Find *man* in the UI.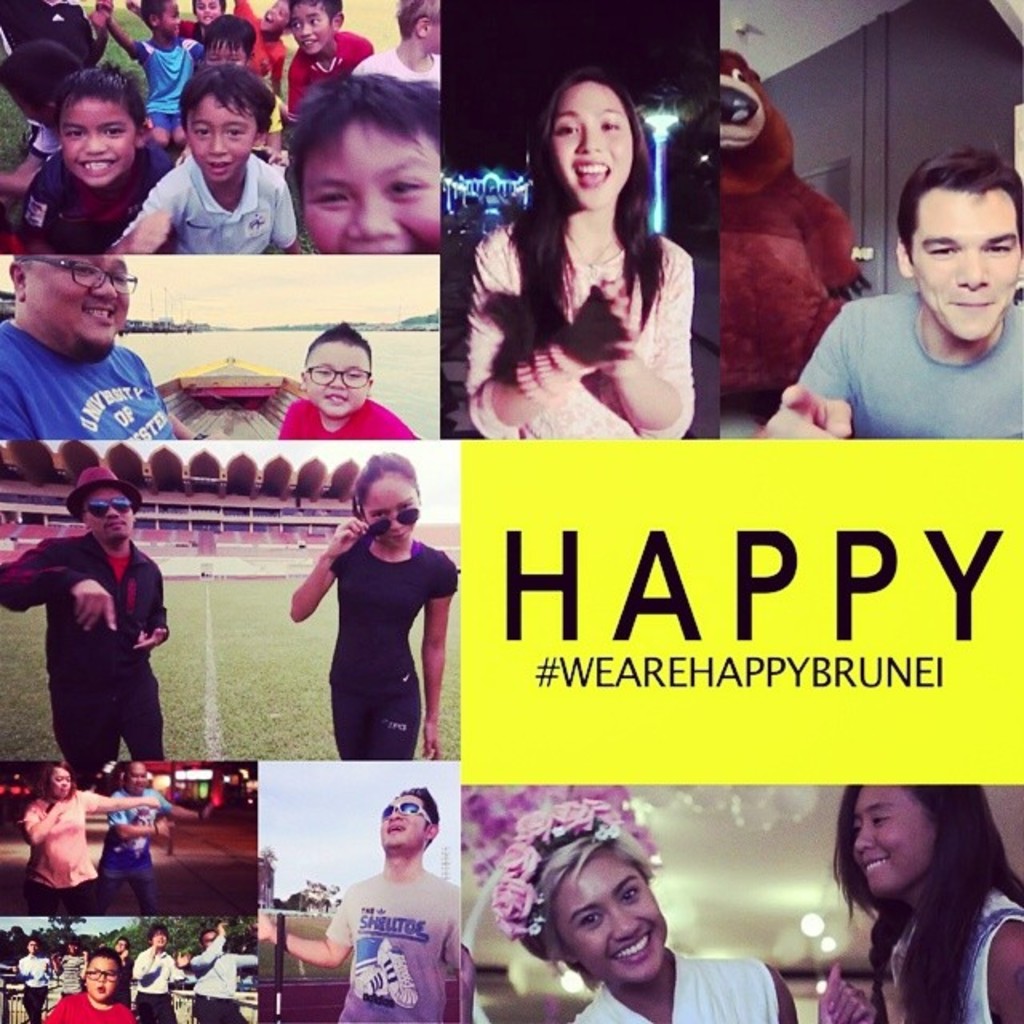
UI element at rect(757, 150, 1022, 440).
